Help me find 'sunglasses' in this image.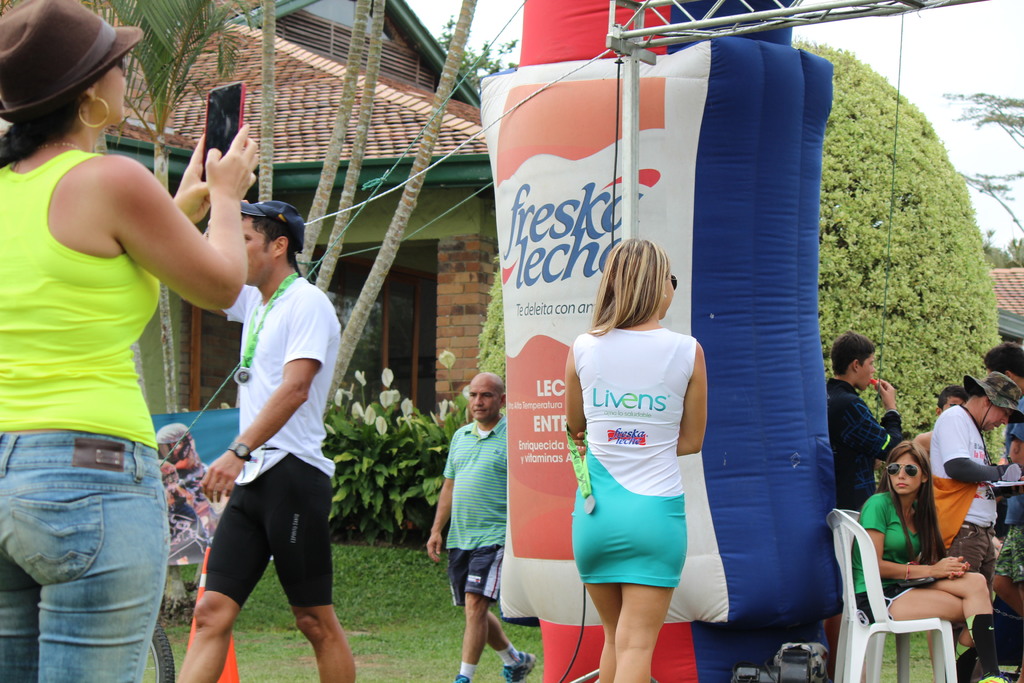
Found it: detection(665, 273, 676, 290).
